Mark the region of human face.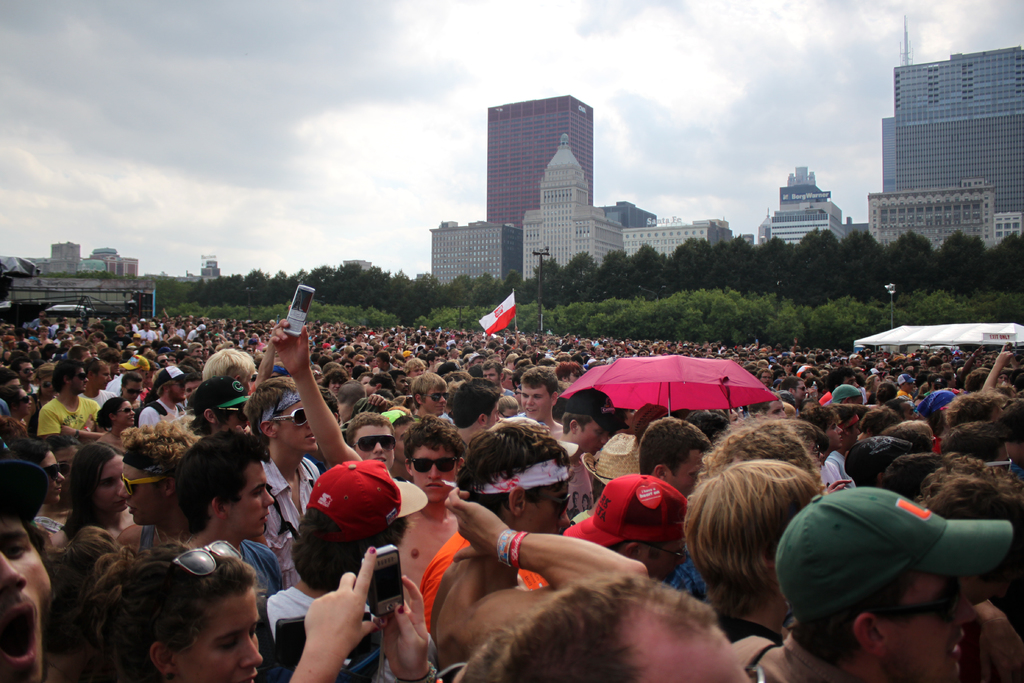
Region: rect(631, 538, 682, 586).
